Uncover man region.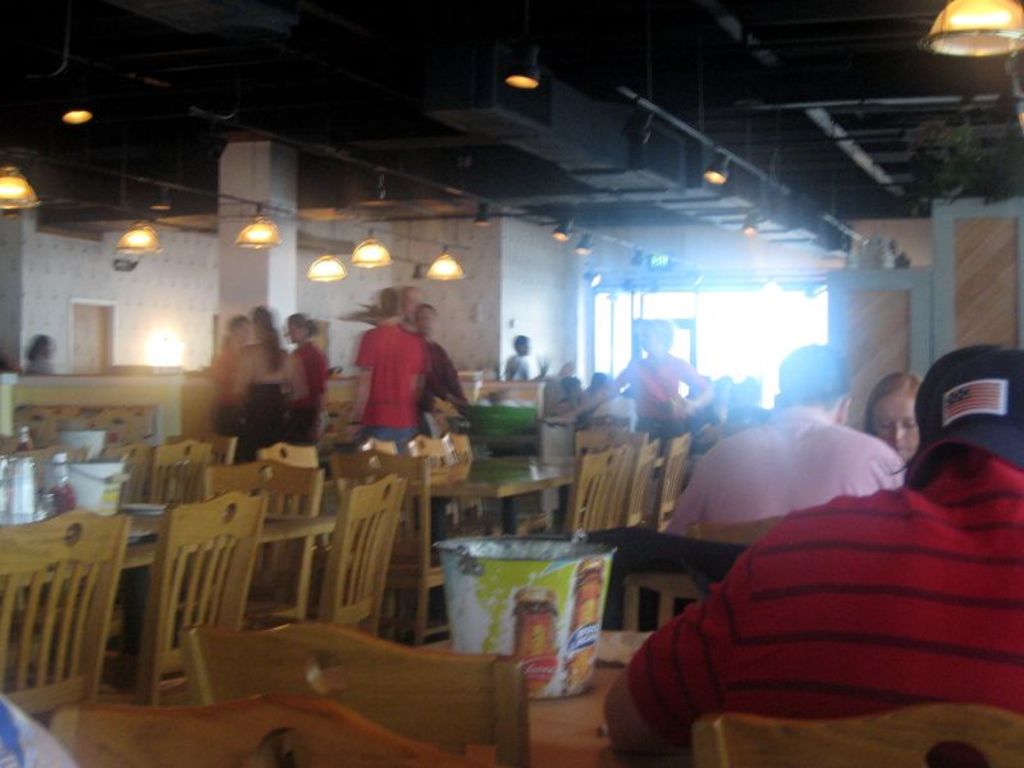
Uncovered: (659,339,906,547).
